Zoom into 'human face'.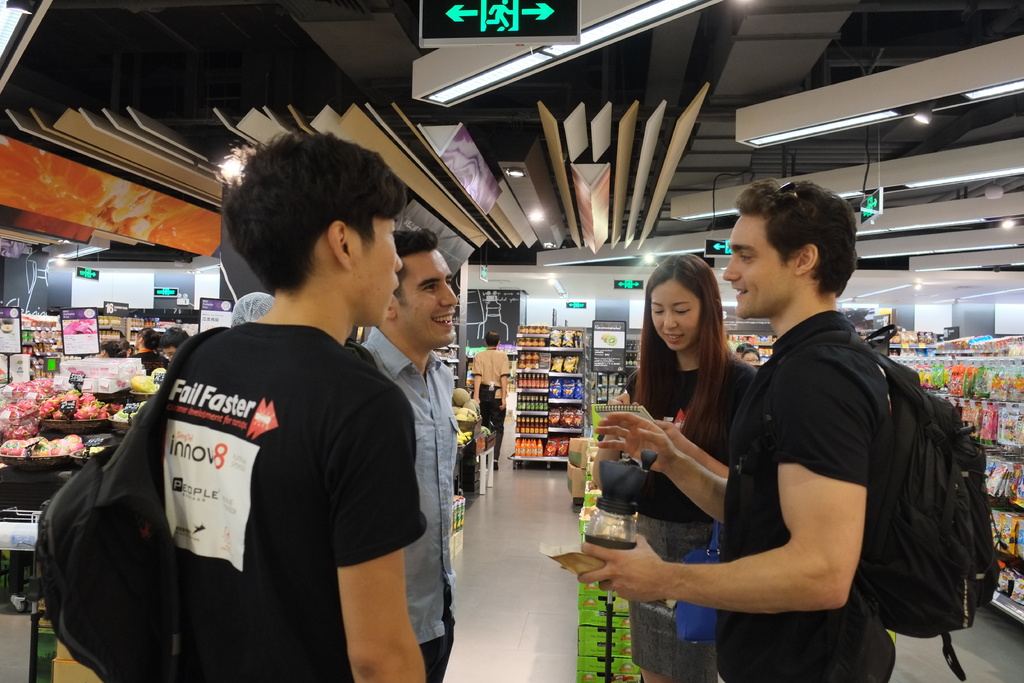
Zoom target: [166, 347, 176, 359].
